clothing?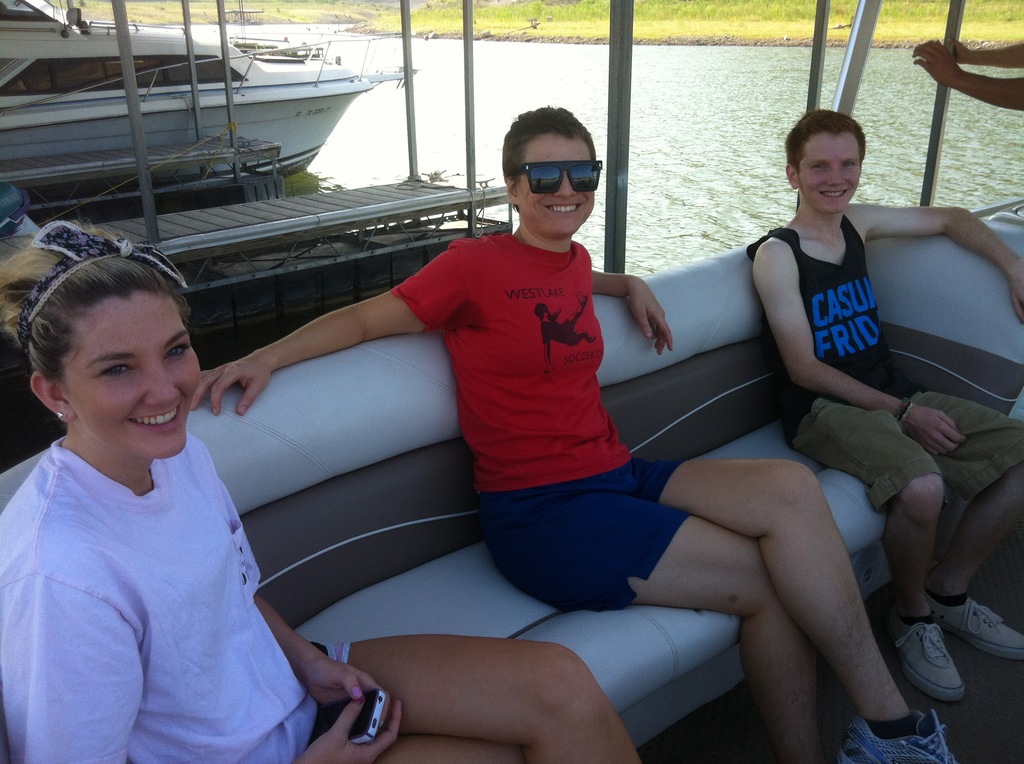
bbox=[739, 213, 1021, 512]
